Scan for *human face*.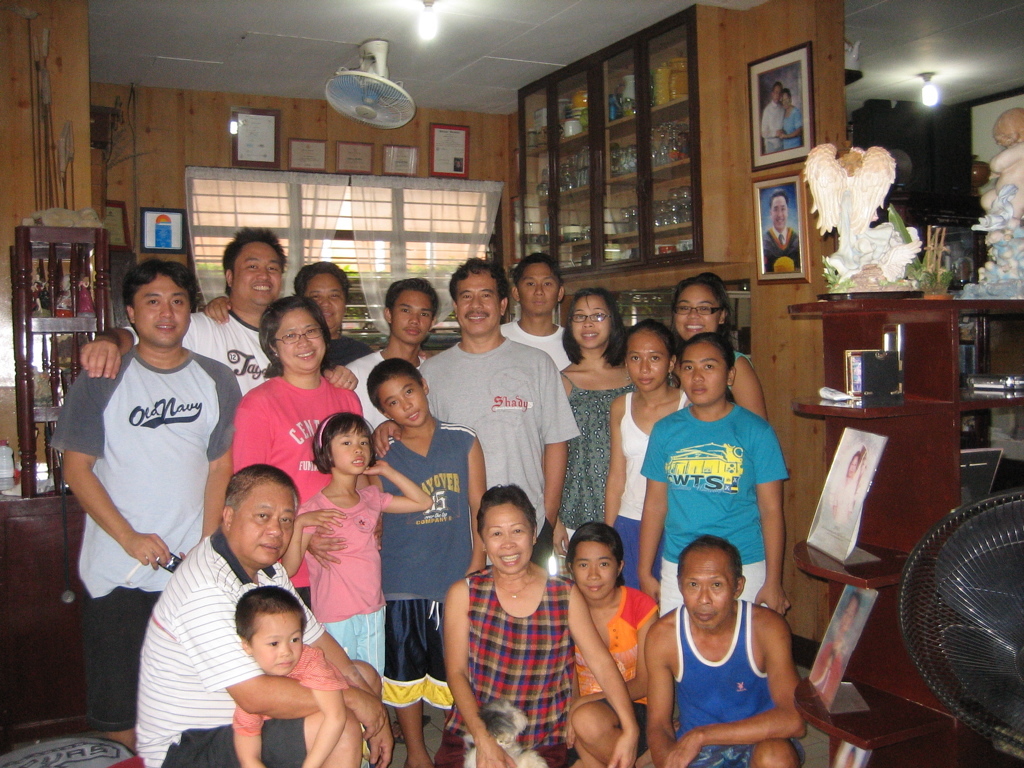
Scan result: bbox(337, 433, 364, 469).
